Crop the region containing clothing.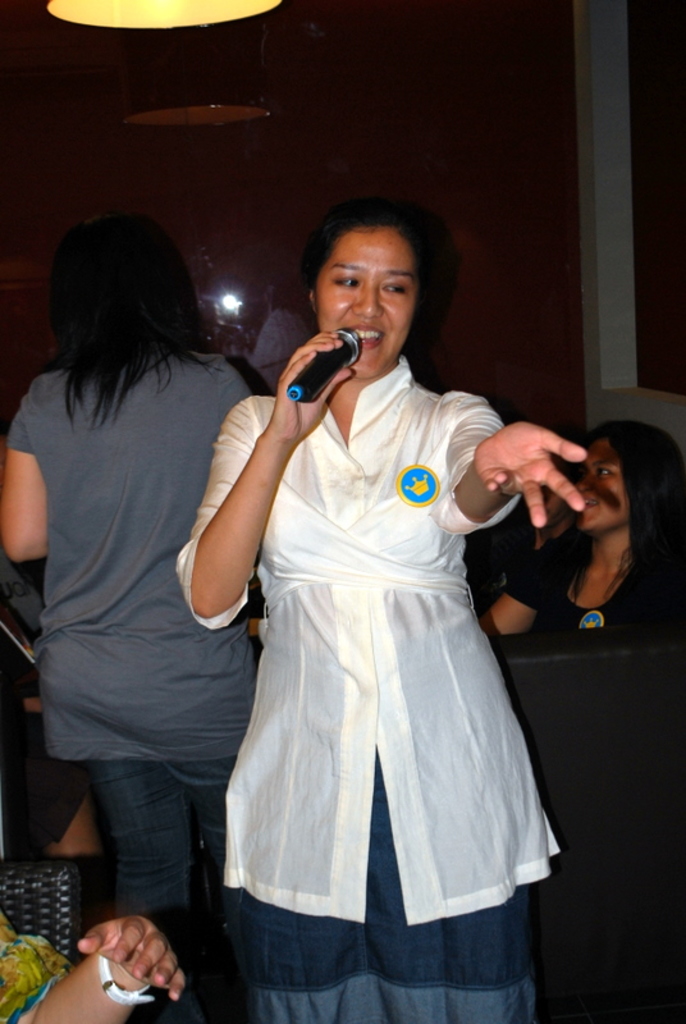
Crop region: region(506, 538, 685, 631).
